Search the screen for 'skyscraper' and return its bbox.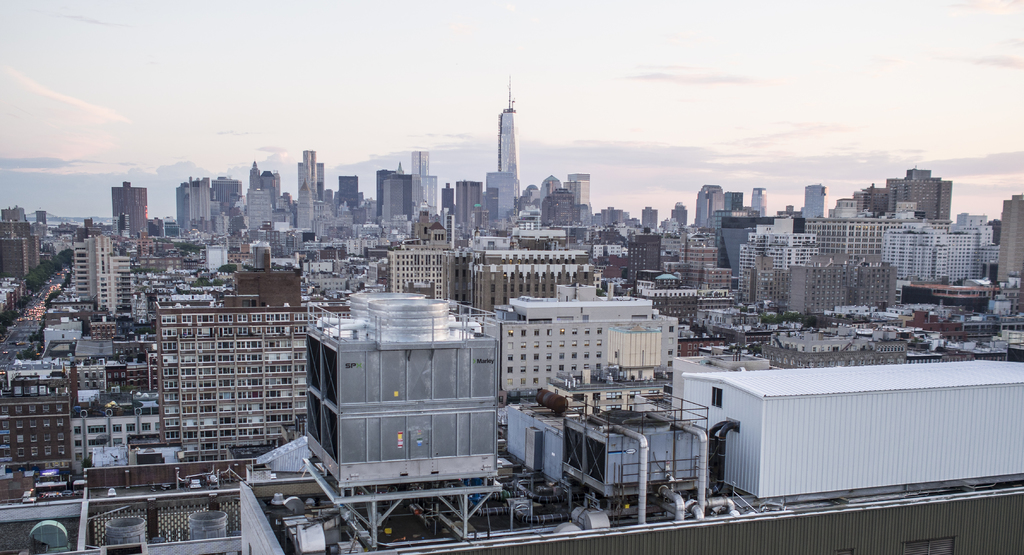
Found: l=214, t=177, r=254, b=237.
